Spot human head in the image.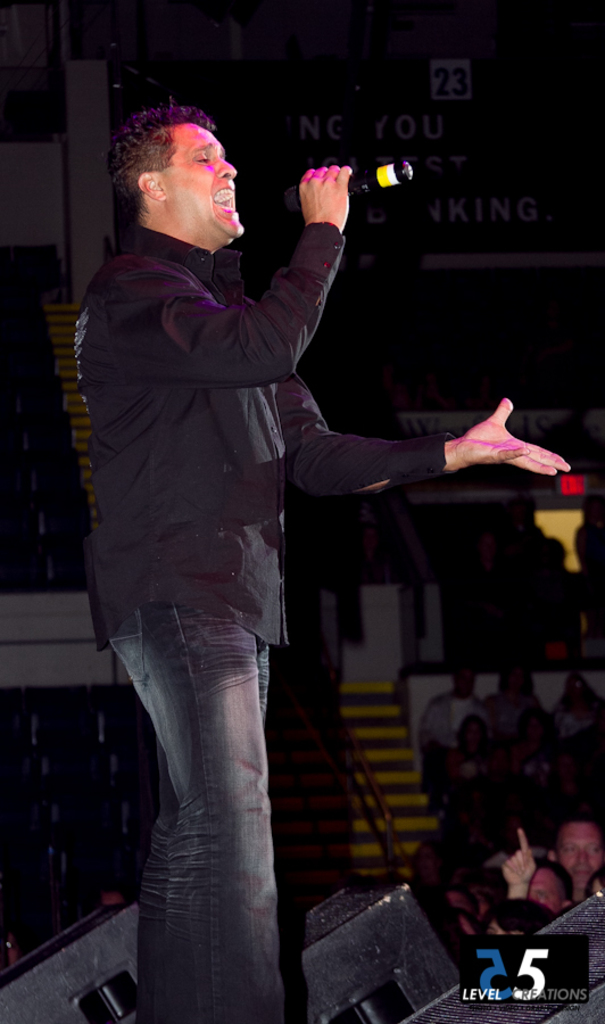
human head found at <box>117,97,247,231</box>.
